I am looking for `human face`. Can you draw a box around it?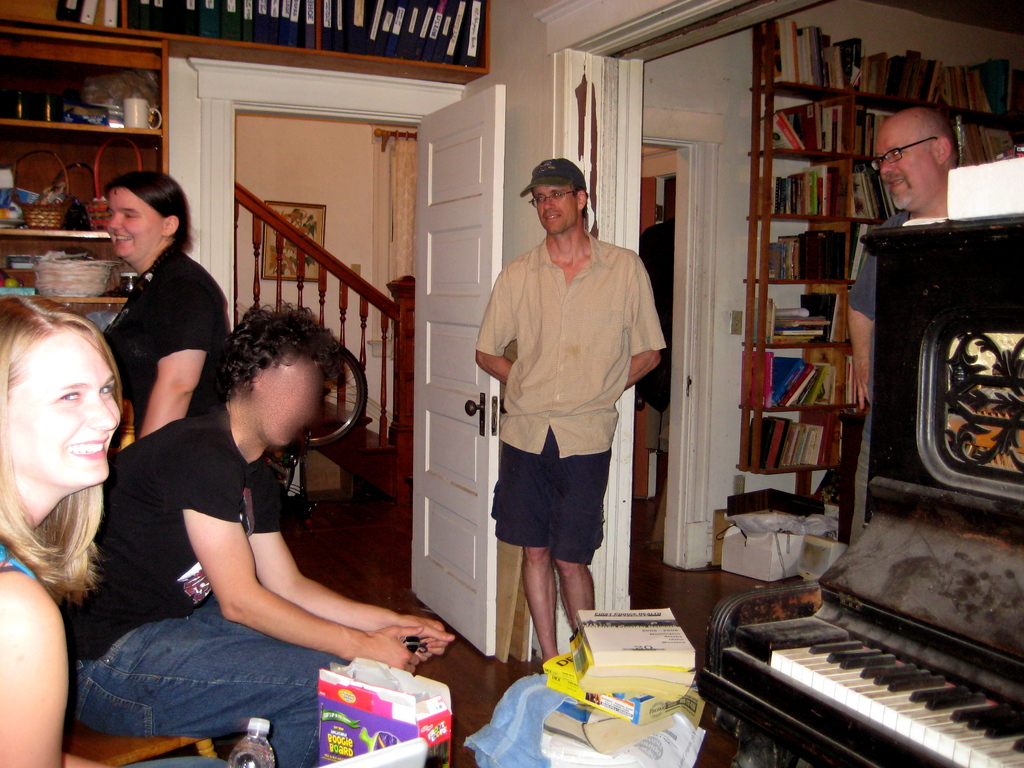
Sure, the bounding box is 525, 179, 575, 239.
